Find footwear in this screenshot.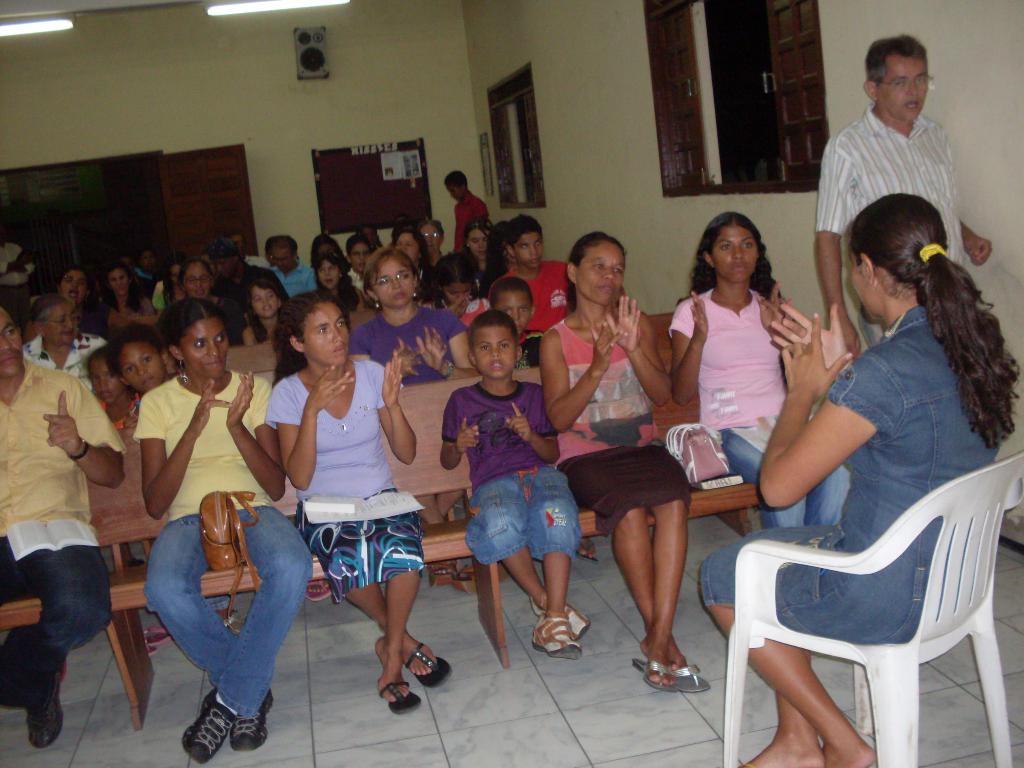
The bounding box for footwear is 453, 558, 508, 596.
